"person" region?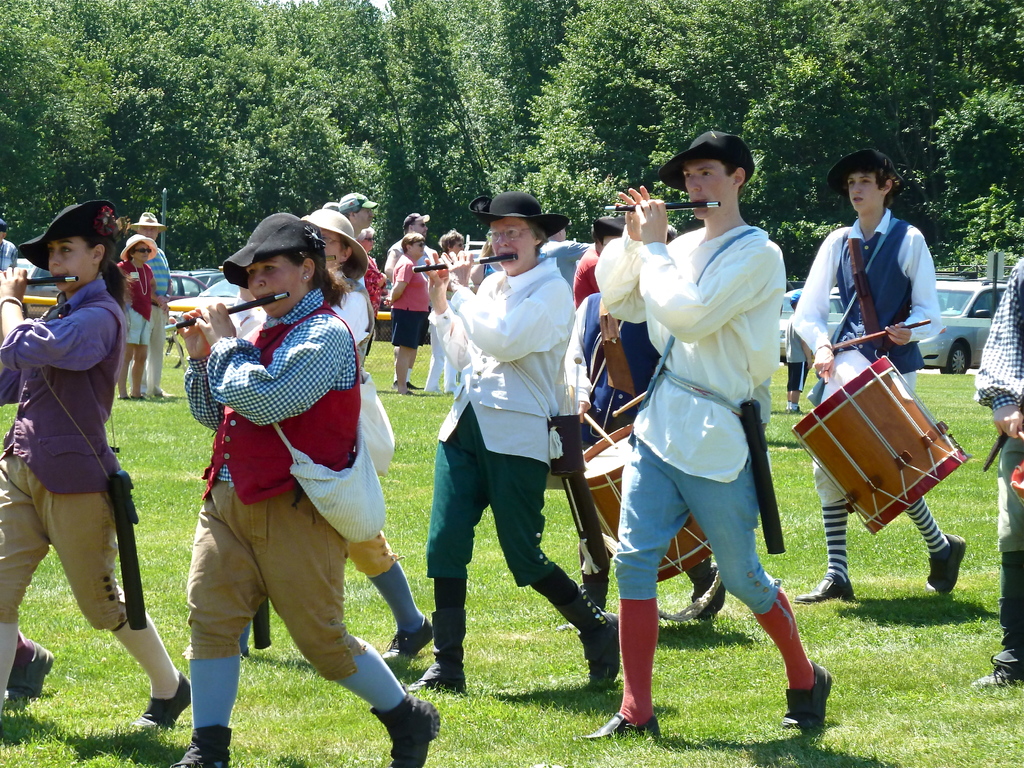
detection(963, 257, 1023, 687)
